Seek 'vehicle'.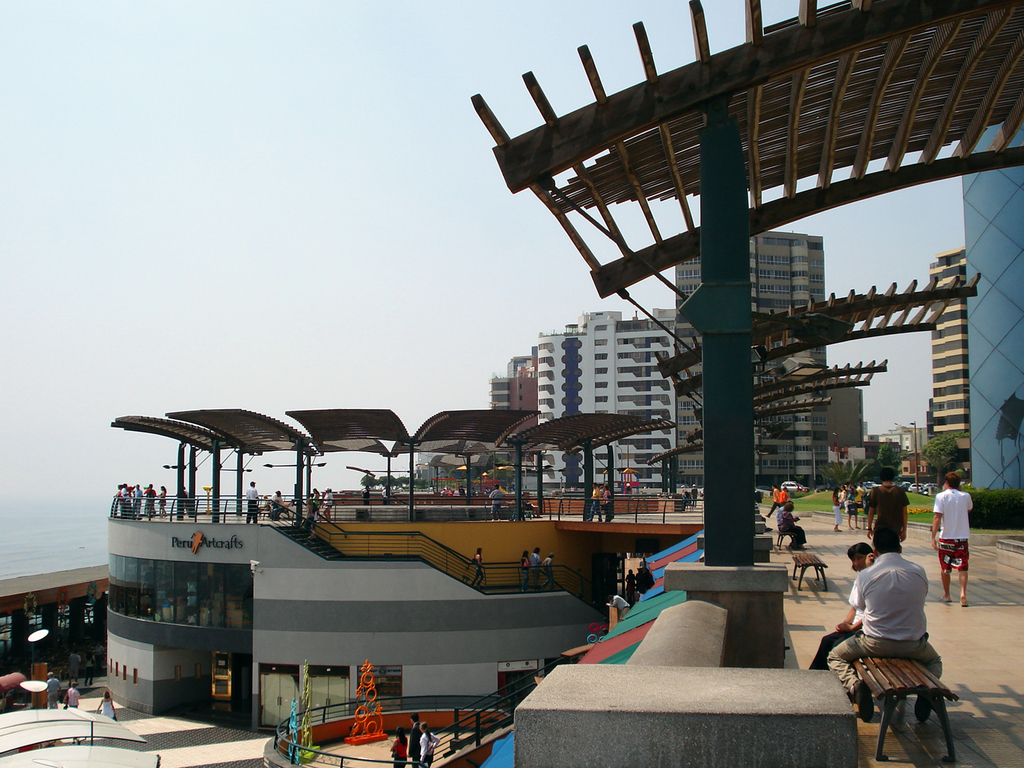
detection(780, 480, 810, 494).
